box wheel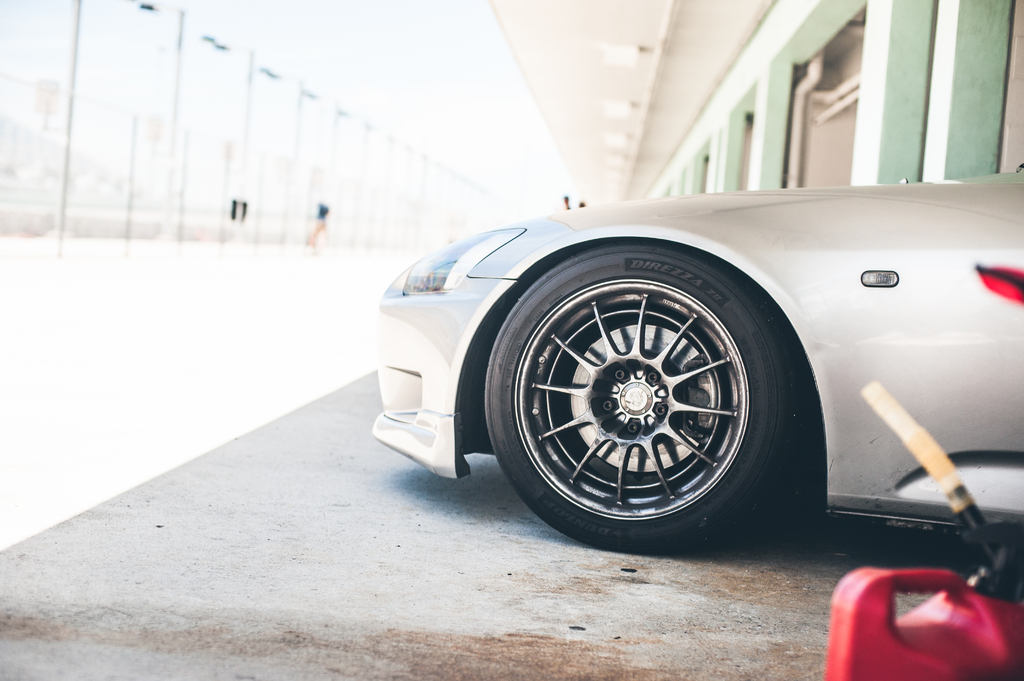
[485, 243, 793, 554]
